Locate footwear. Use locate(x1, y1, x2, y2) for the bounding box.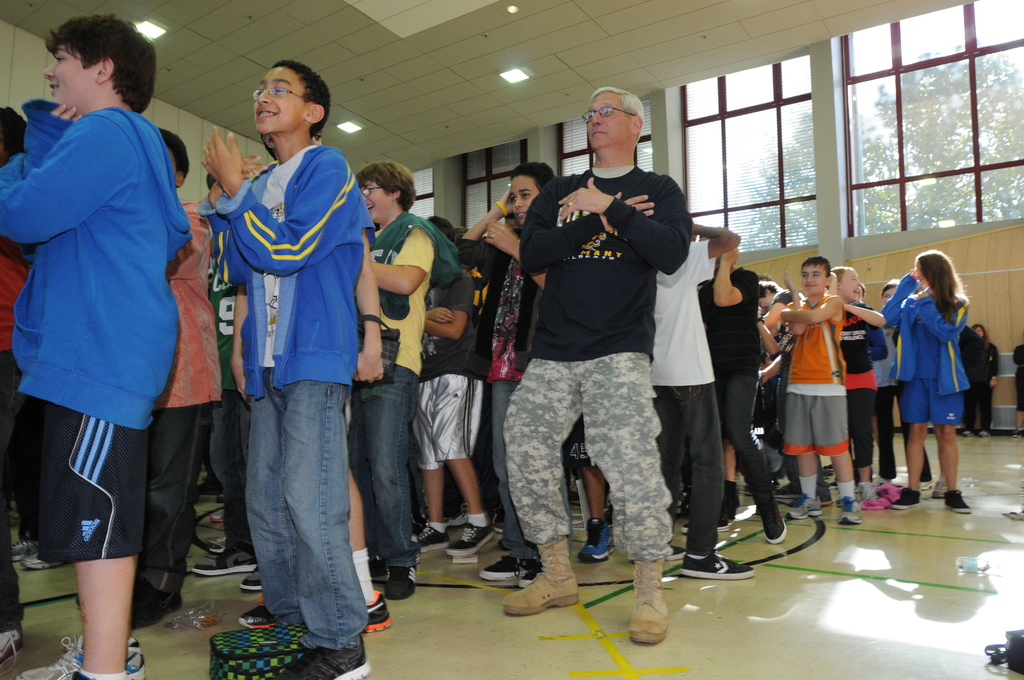
locate(506, 539, 579, 613).
